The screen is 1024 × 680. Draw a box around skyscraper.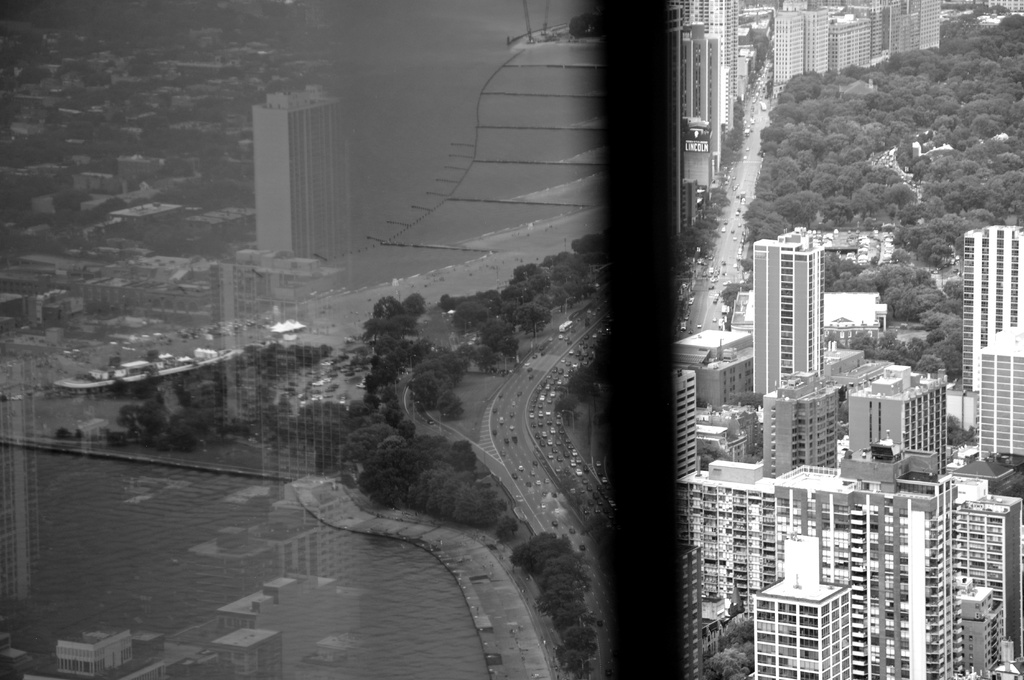
(980,319,1023,454).
